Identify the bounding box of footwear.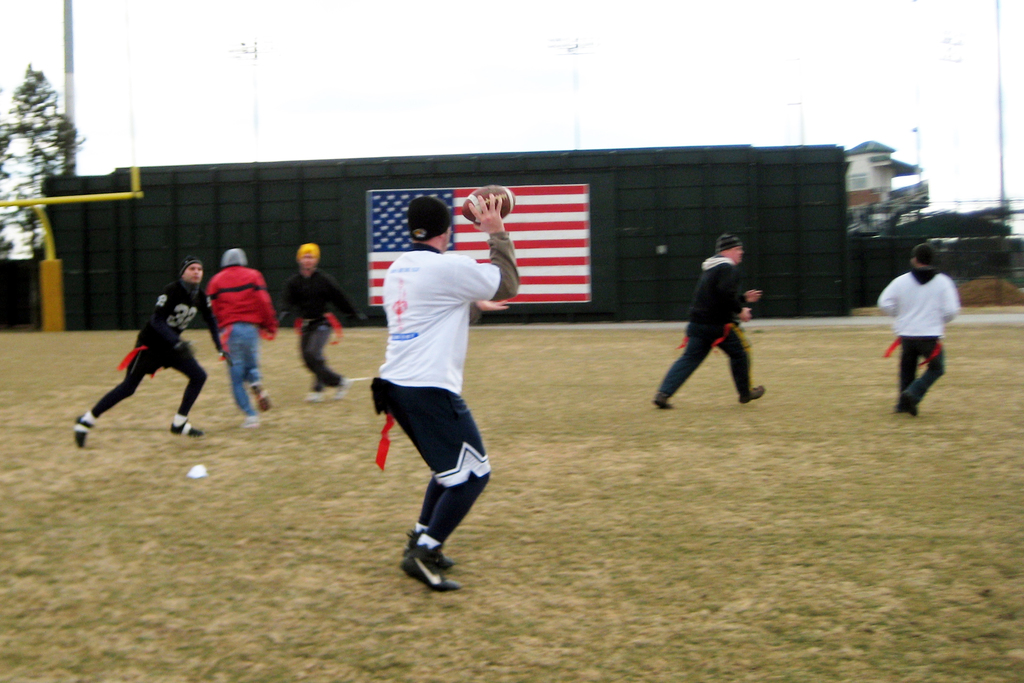
pyautogui.locateOnScreen(741, 383, 766, 404).
